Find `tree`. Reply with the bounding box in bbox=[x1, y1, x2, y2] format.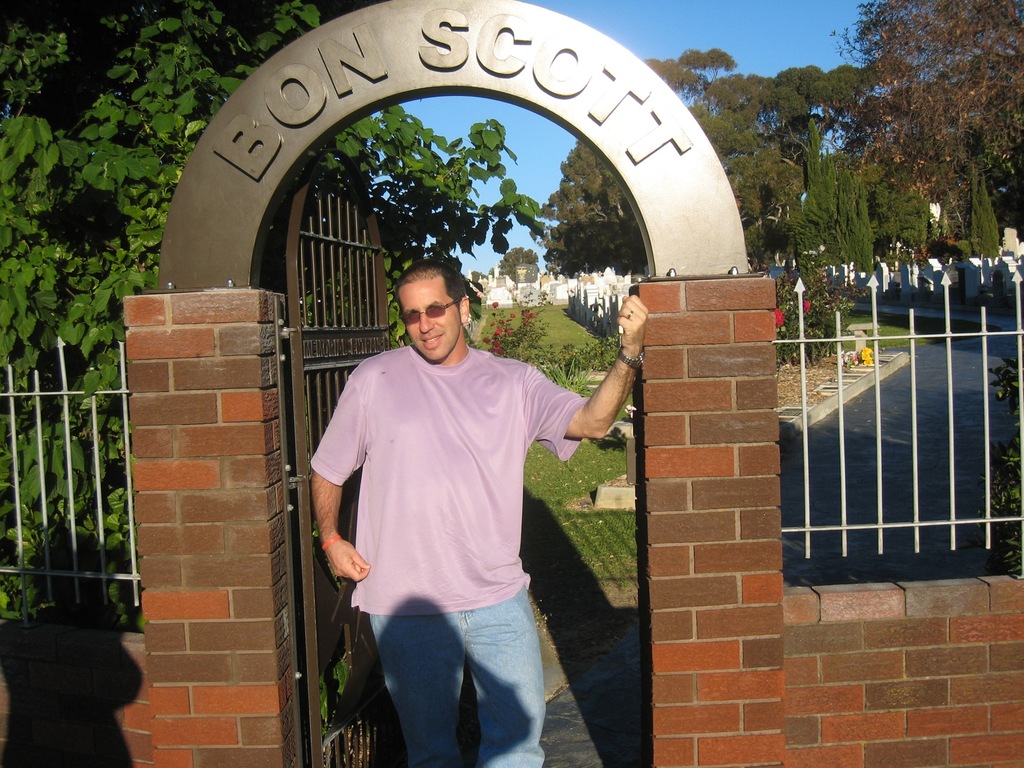
bbox=[3, 0, 319, 375].
